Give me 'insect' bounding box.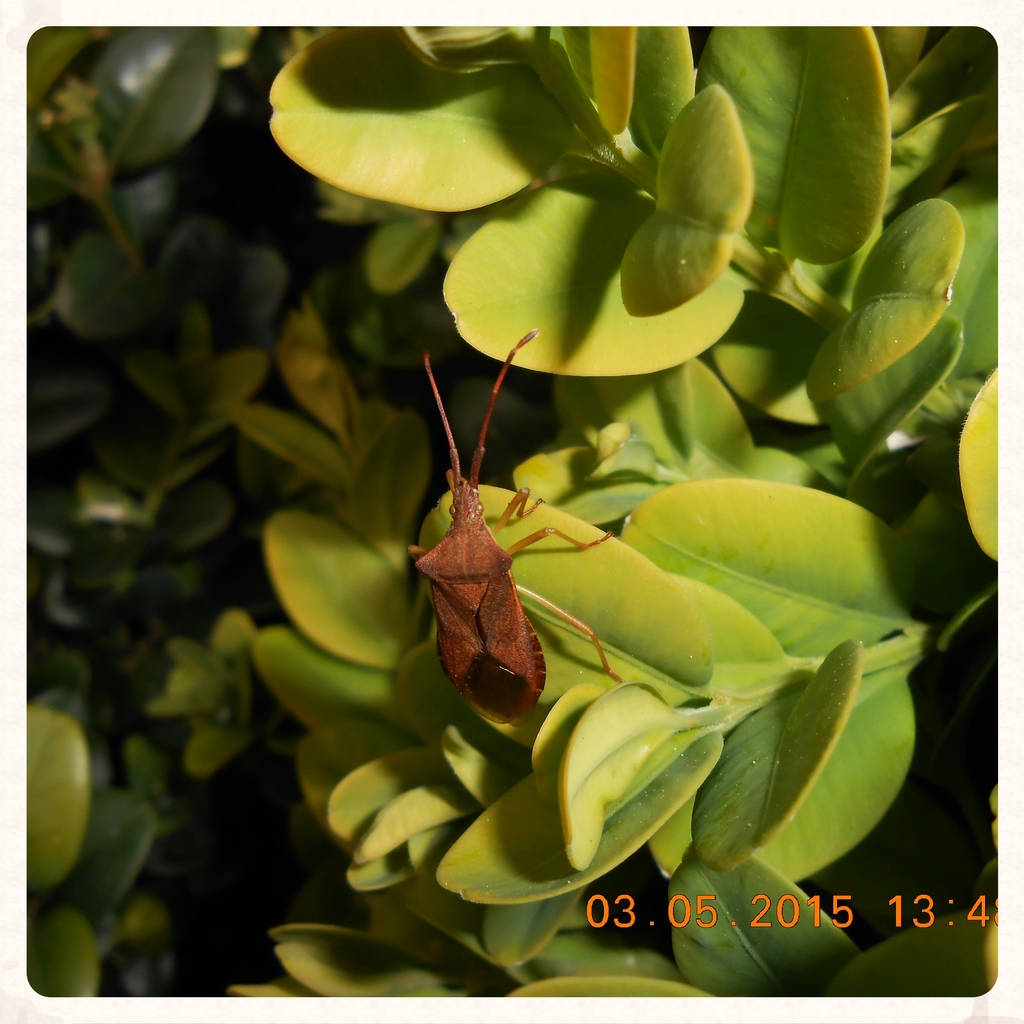
box=[394, 324, 643, 730].
